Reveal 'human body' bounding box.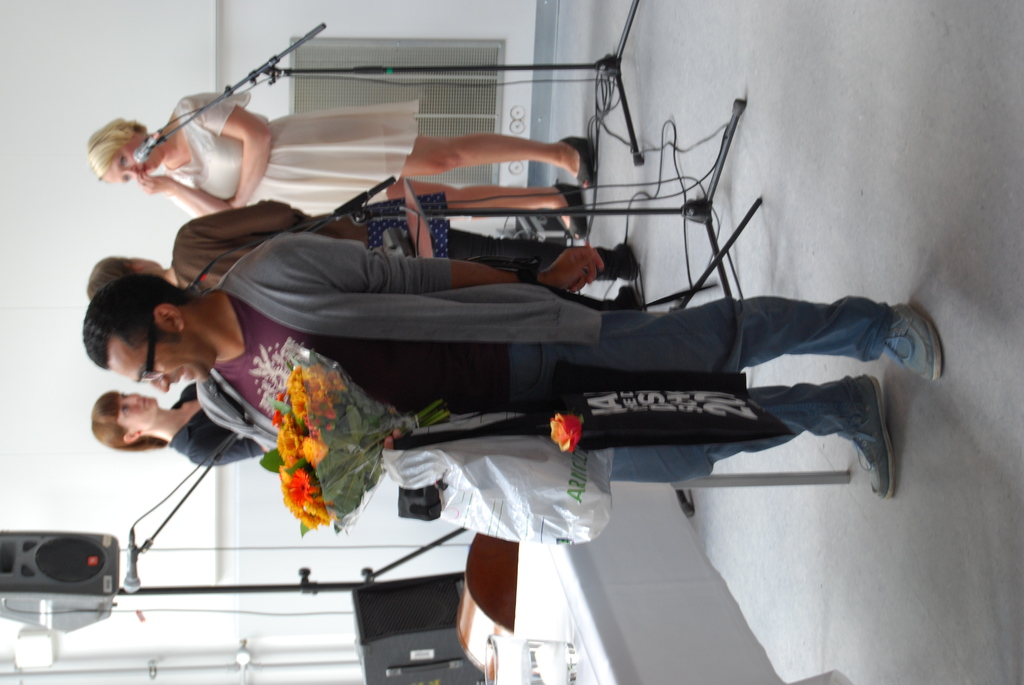
Revealed: 83, 93, 596, 242.
